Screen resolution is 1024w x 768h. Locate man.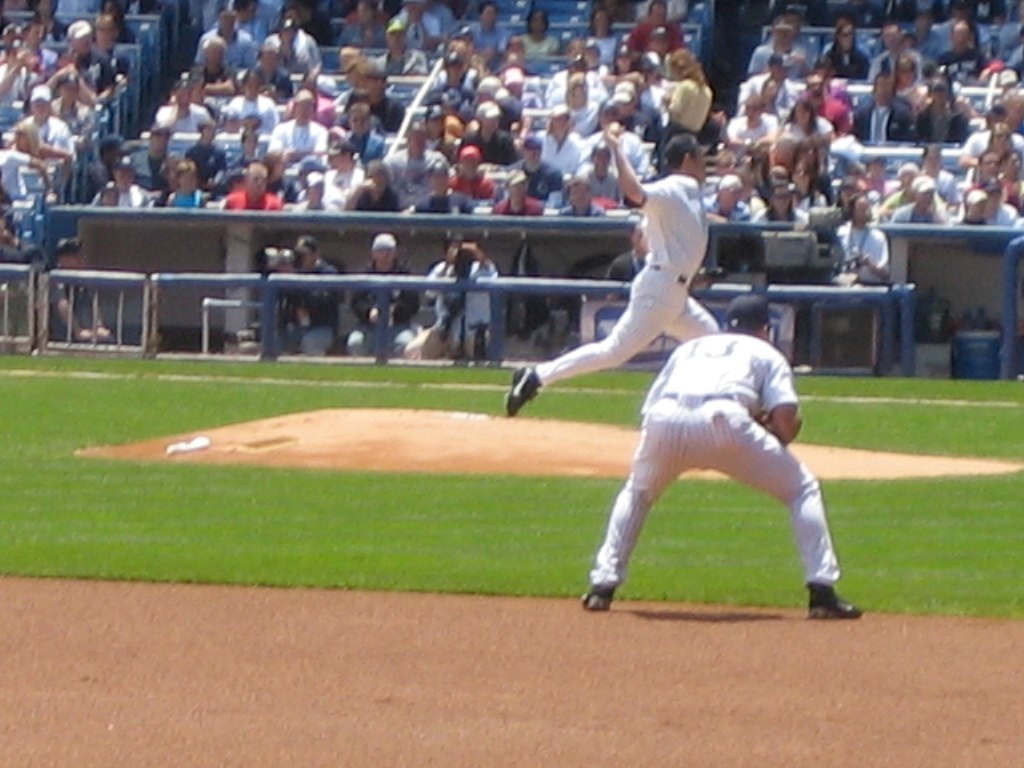
box(435, 225, 519, 377).
